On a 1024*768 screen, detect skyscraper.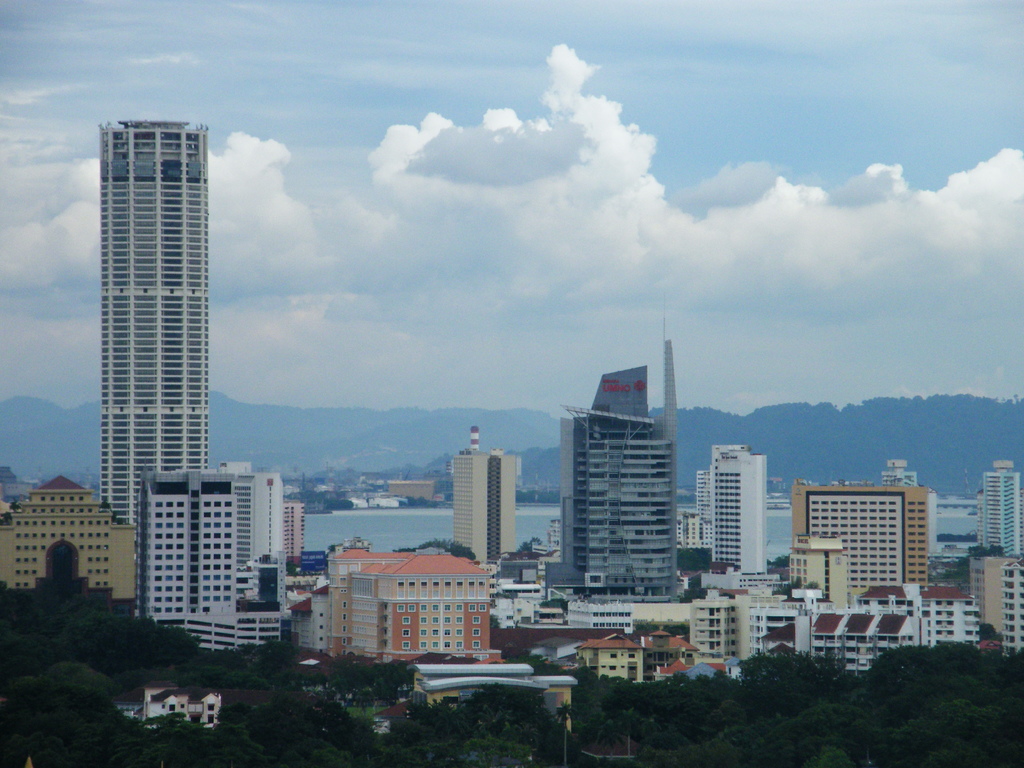
(450, 441, 524, 577).
